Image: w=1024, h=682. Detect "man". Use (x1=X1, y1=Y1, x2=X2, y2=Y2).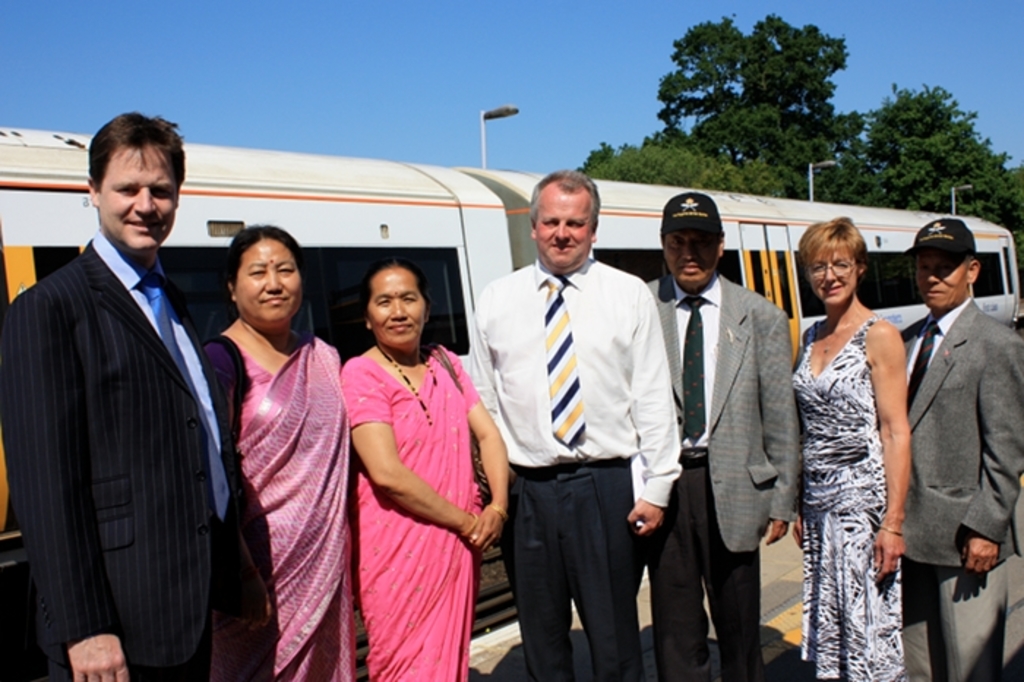
(x1=0, y1=114, x2=238, y2=681).
